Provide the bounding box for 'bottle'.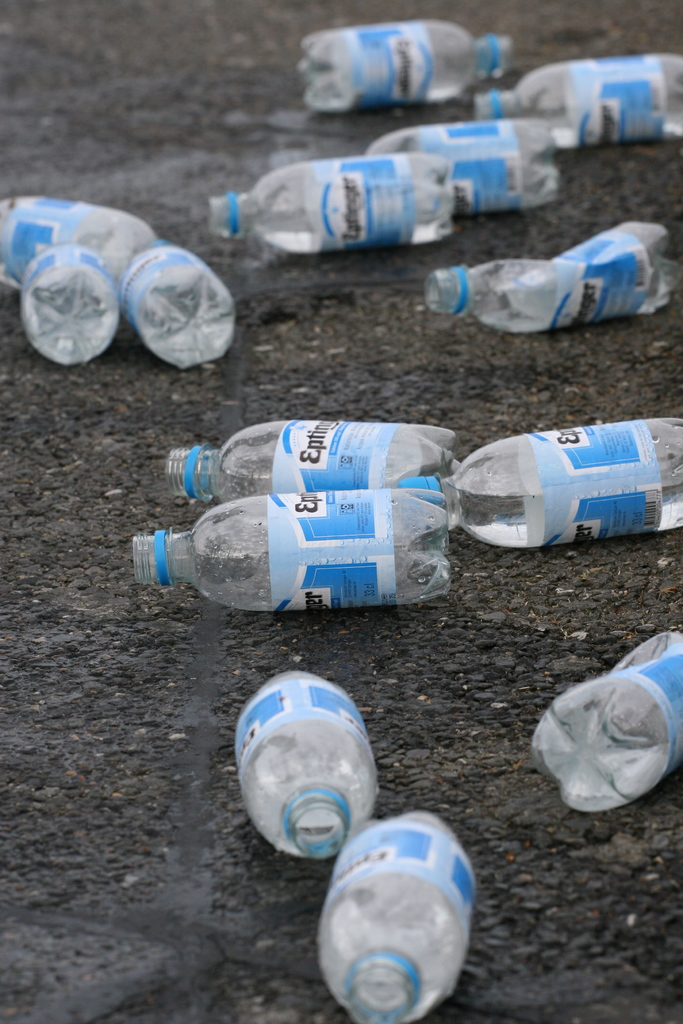
bbox=[19, 246, 115, 365].
